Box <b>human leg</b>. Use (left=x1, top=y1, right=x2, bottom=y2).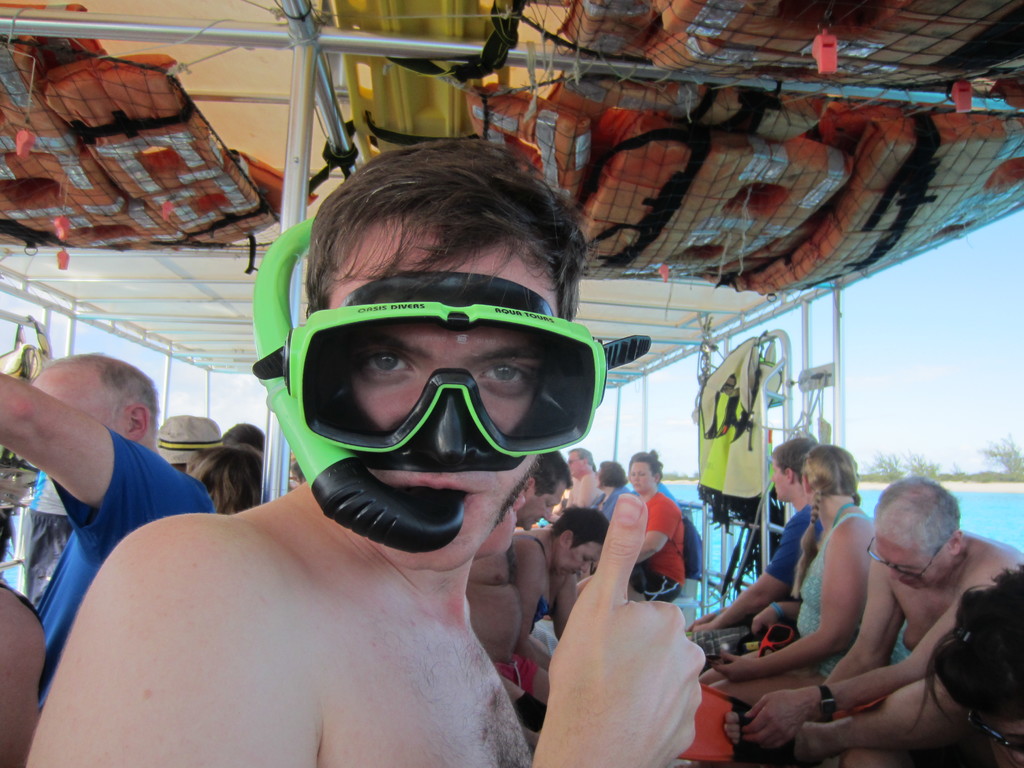
(left=781, top=679, right=988, bottom=767).
